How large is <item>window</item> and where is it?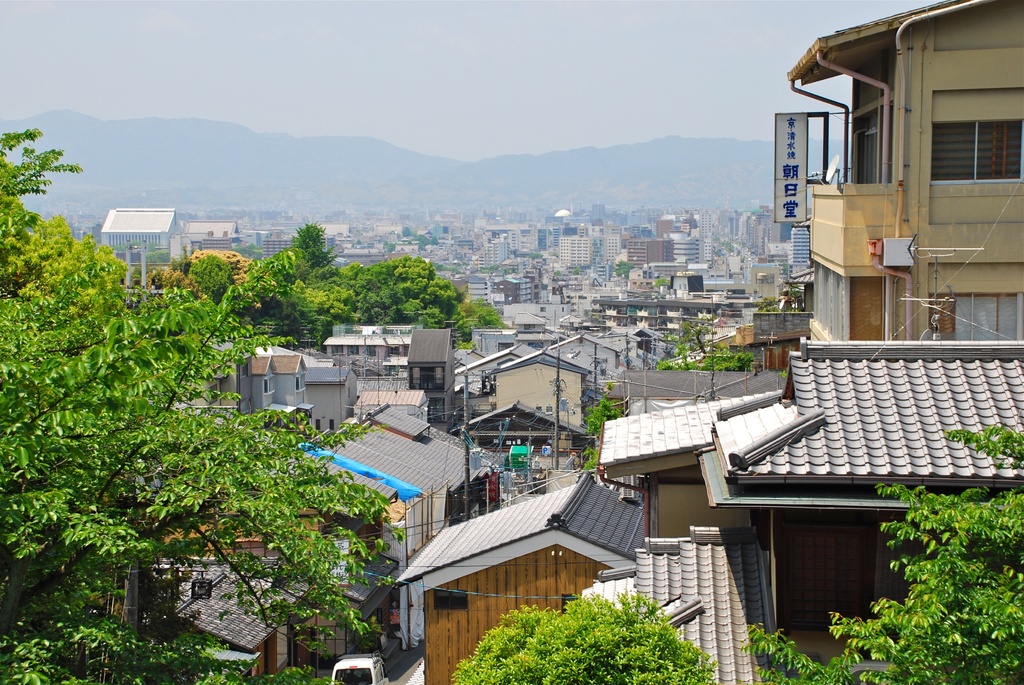
Bounding box: select_region(924, 283, 1022, 346).
